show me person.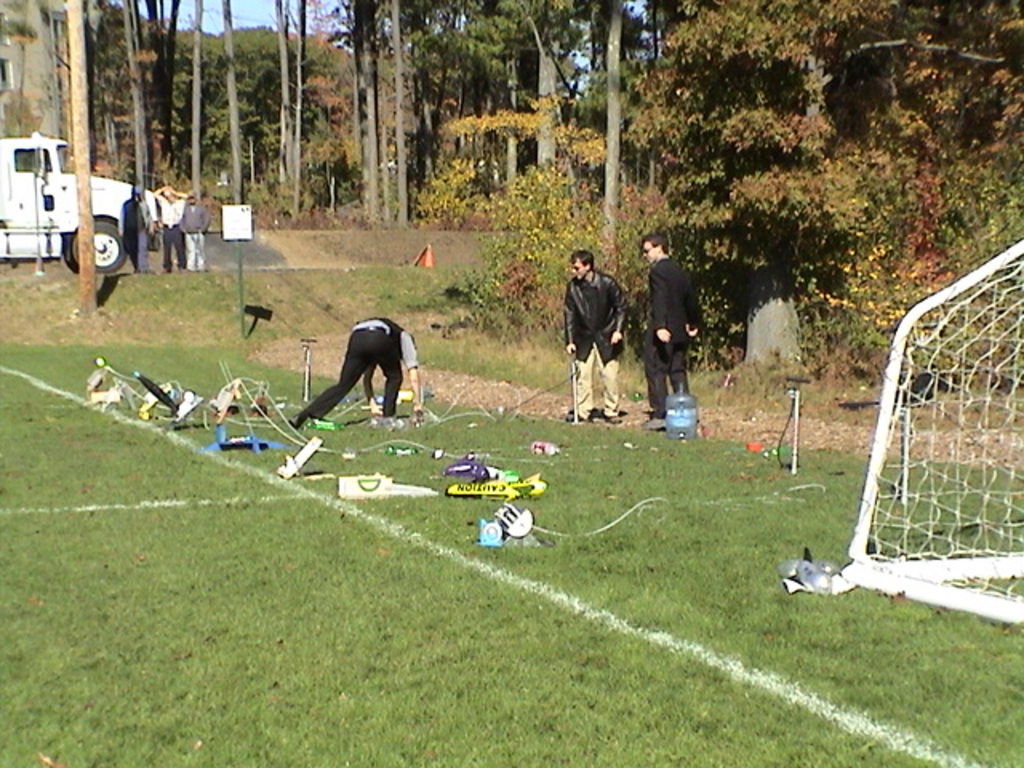
person is here: [x1=293, y1=317, x2=424, y2=438].
